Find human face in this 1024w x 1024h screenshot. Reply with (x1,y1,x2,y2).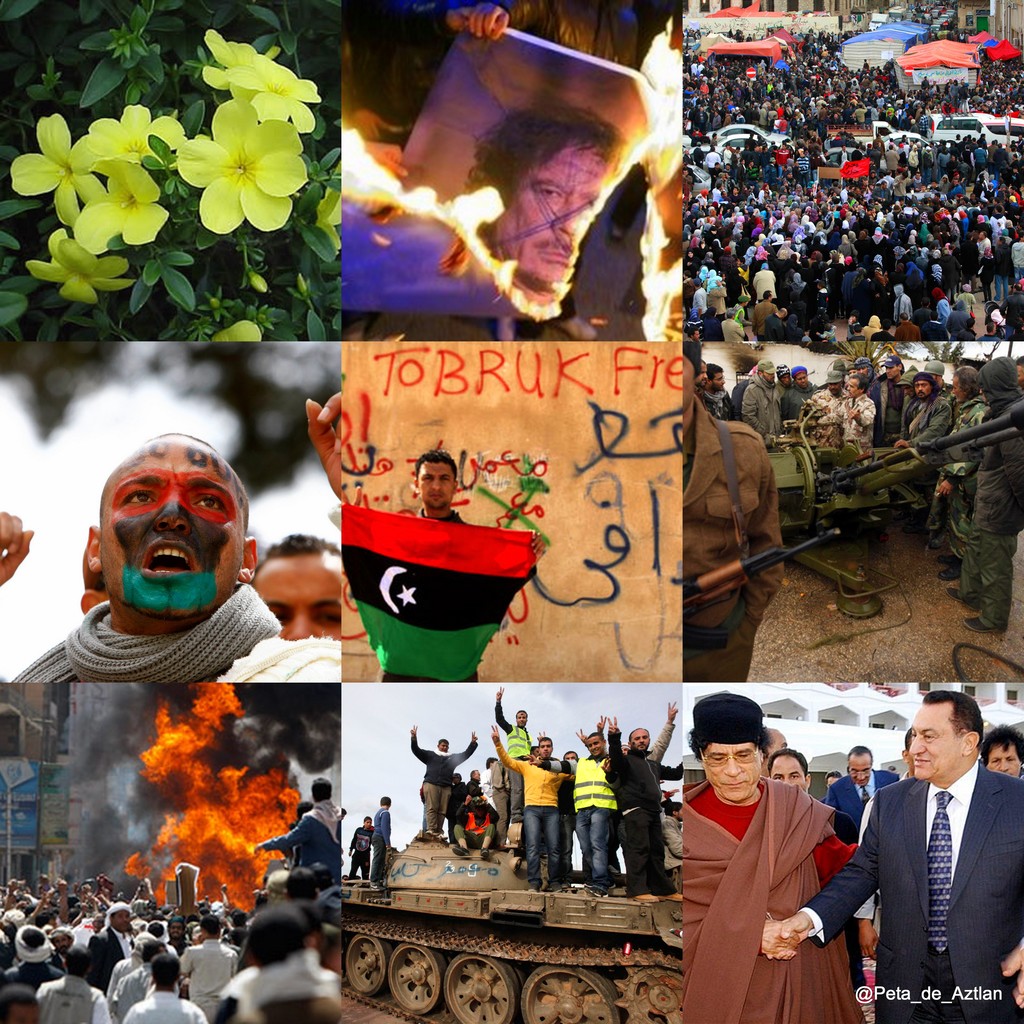
(703,746,769,794).
